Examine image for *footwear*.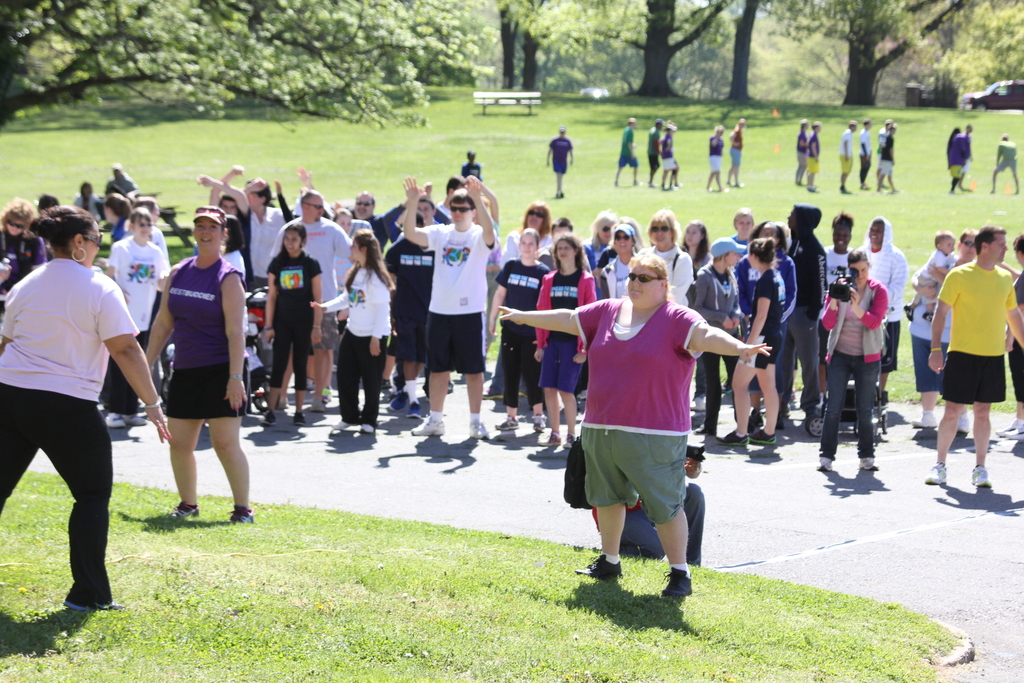
Examination result: [left=568, top=552, right=621, bottom=578].
